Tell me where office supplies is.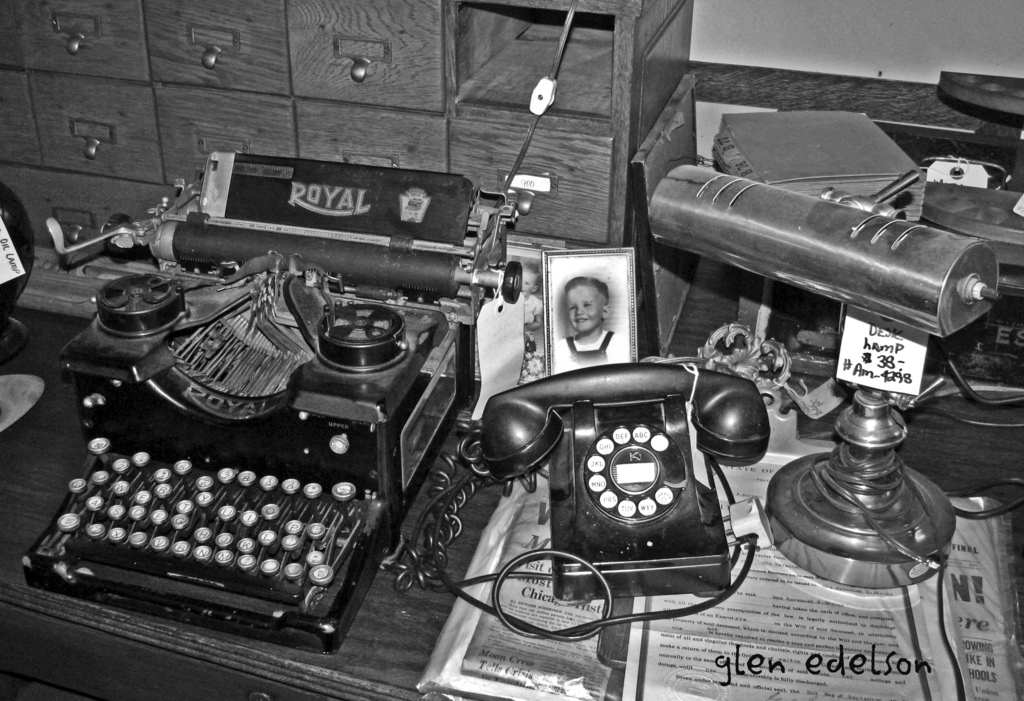
office supplies is at (767,397,952,588).
